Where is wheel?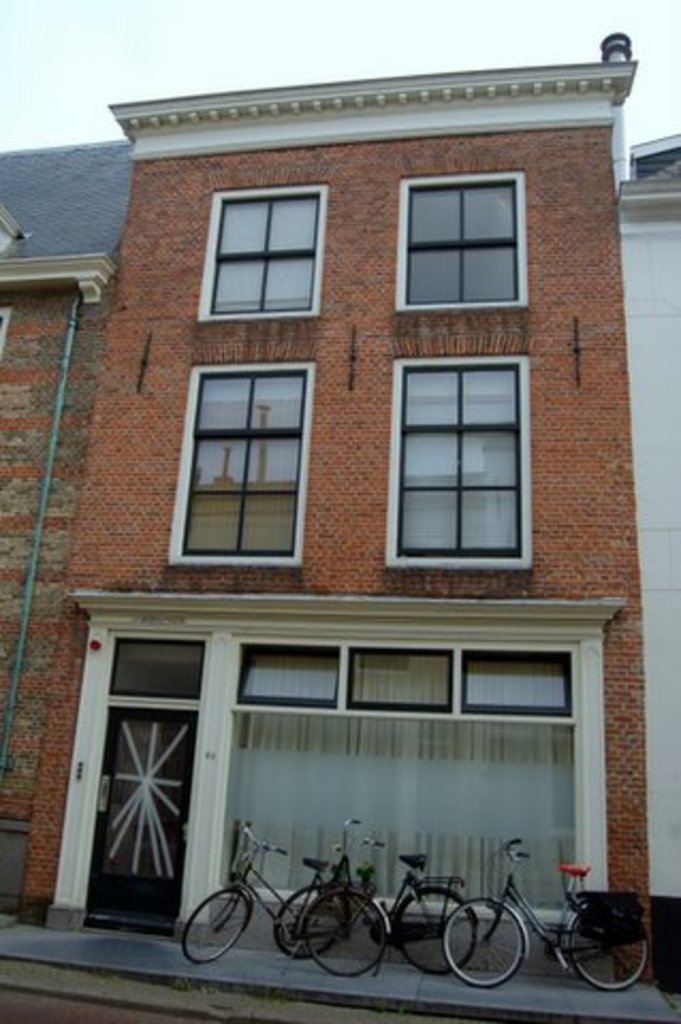
(left=303, top=885, right=395, bottom=977).
